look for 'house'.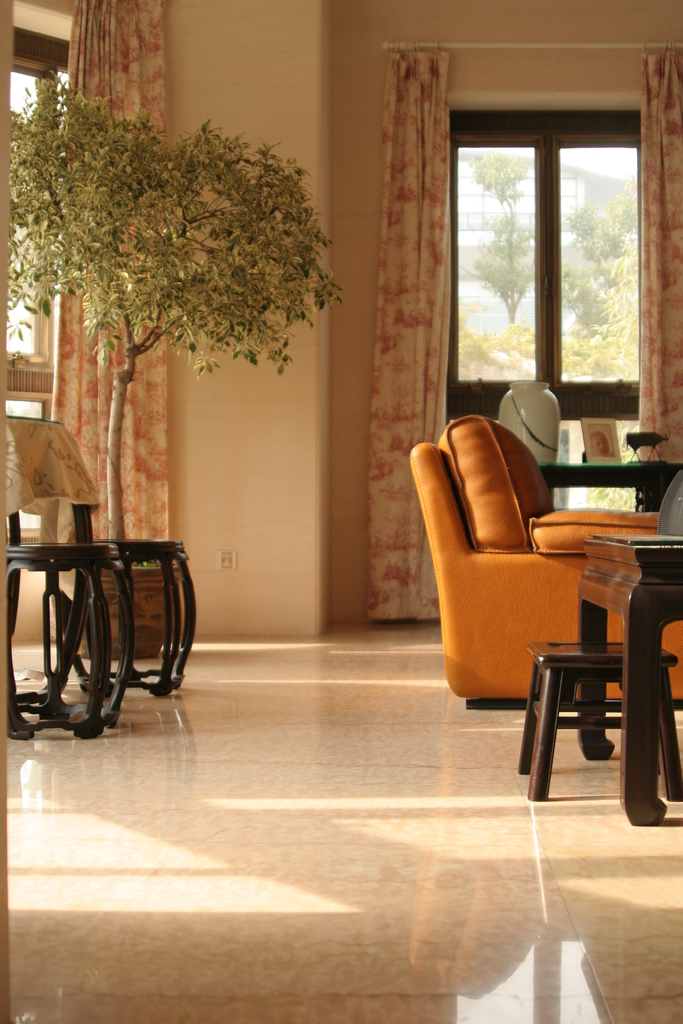
Found: detection(0, 0, 682, 1023).
